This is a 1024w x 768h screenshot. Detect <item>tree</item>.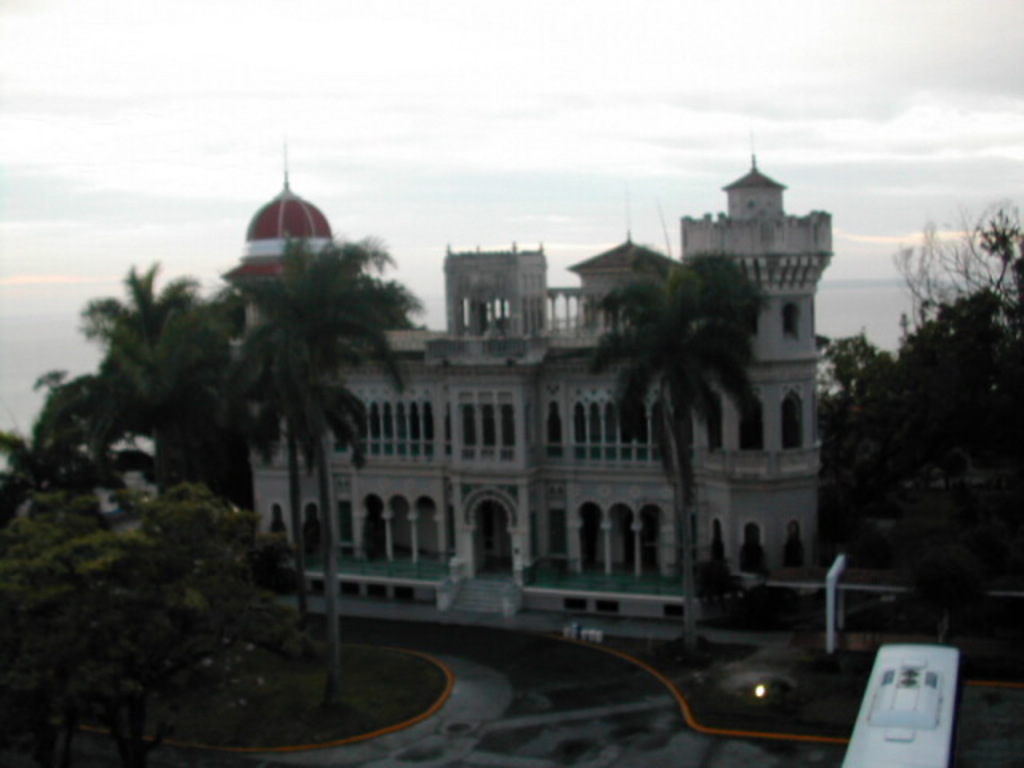
detection(235, 237, 421, 707).
